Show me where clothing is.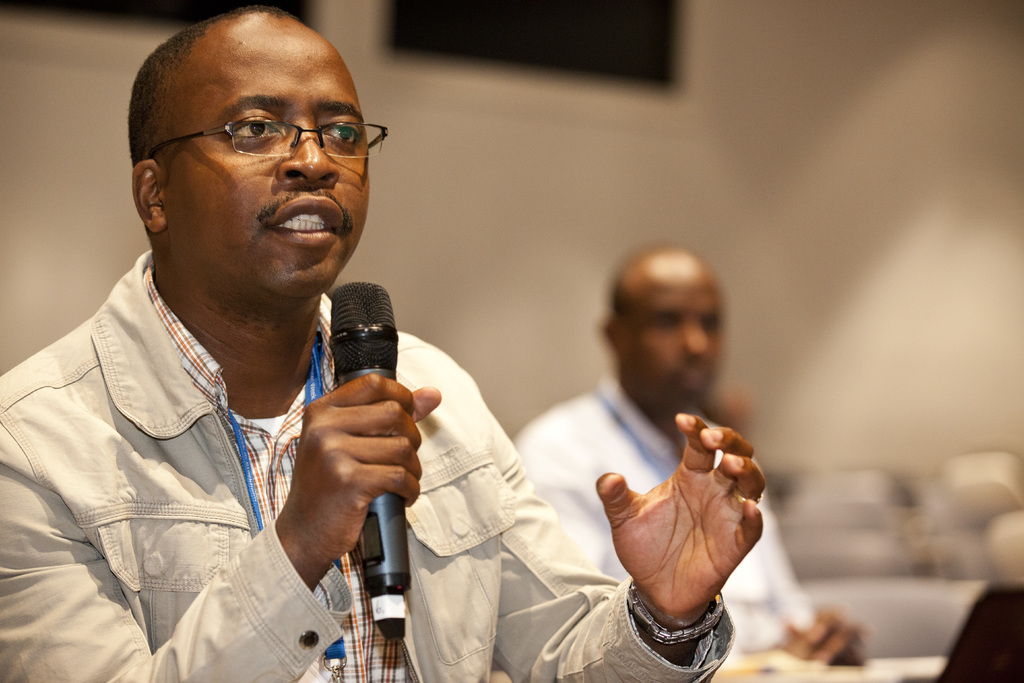
clothing is at <bbox>14, 210, 431, 682</bbox>.
